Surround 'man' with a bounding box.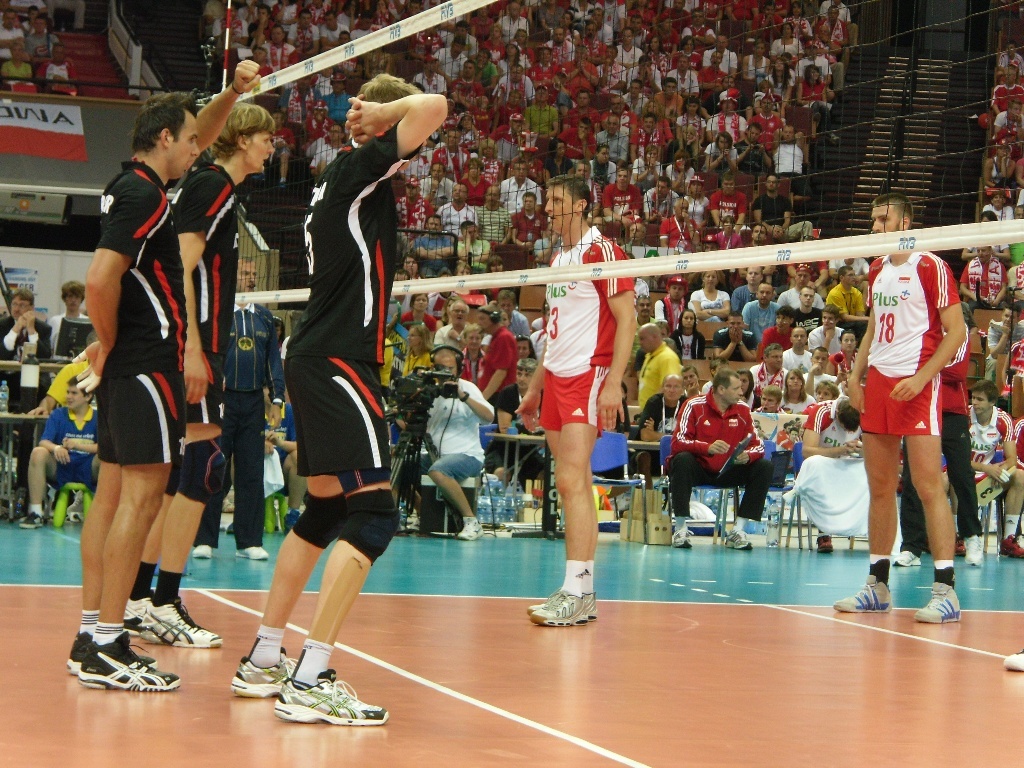
pyautogui.locateOnScreen(490, 66, 536, 112).
